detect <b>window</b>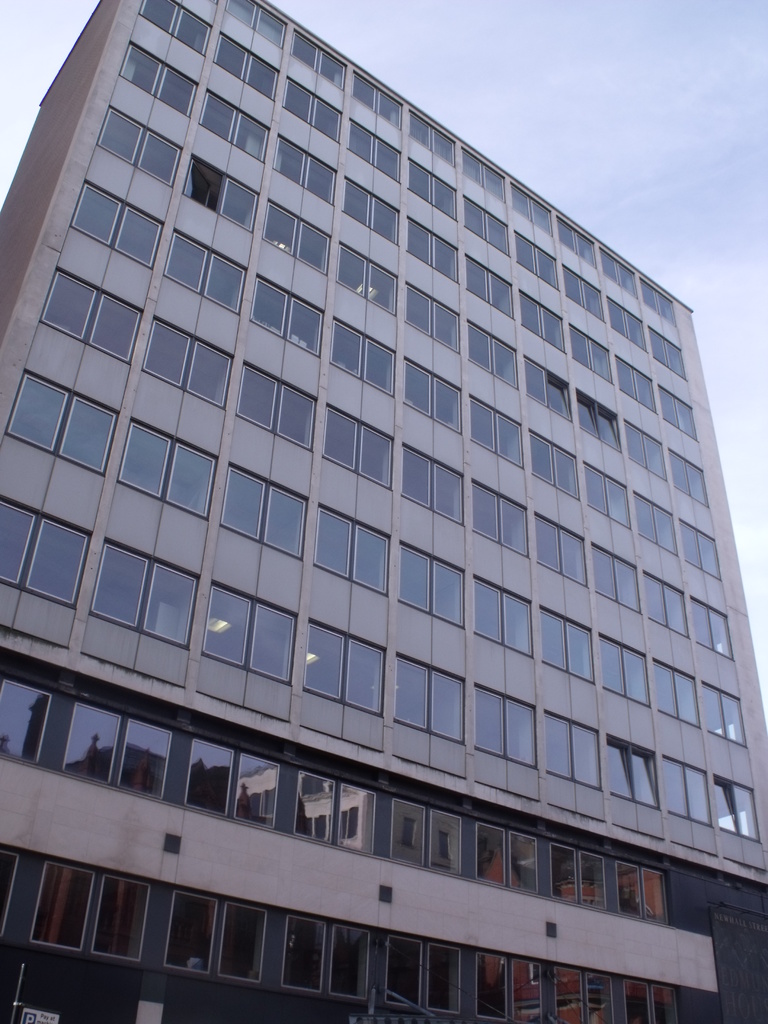
l=387, t=800, r=420, b=868
